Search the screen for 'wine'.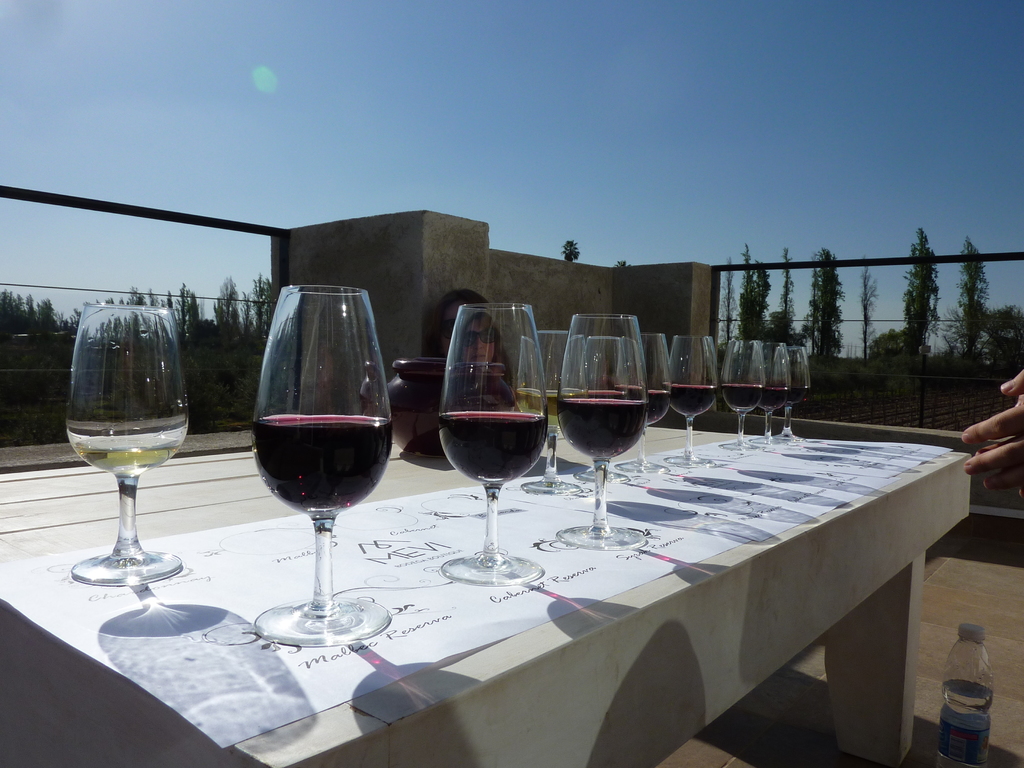
Found at (x1=563, y1=394, x2=652, y2=463).
